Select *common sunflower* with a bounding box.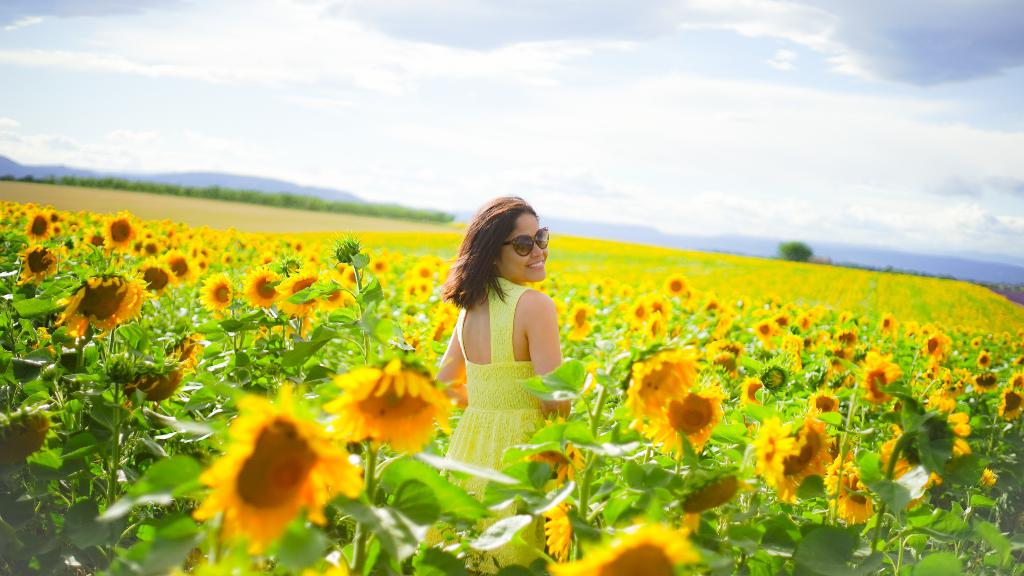
bbox=(669, 275, 683, 299).
